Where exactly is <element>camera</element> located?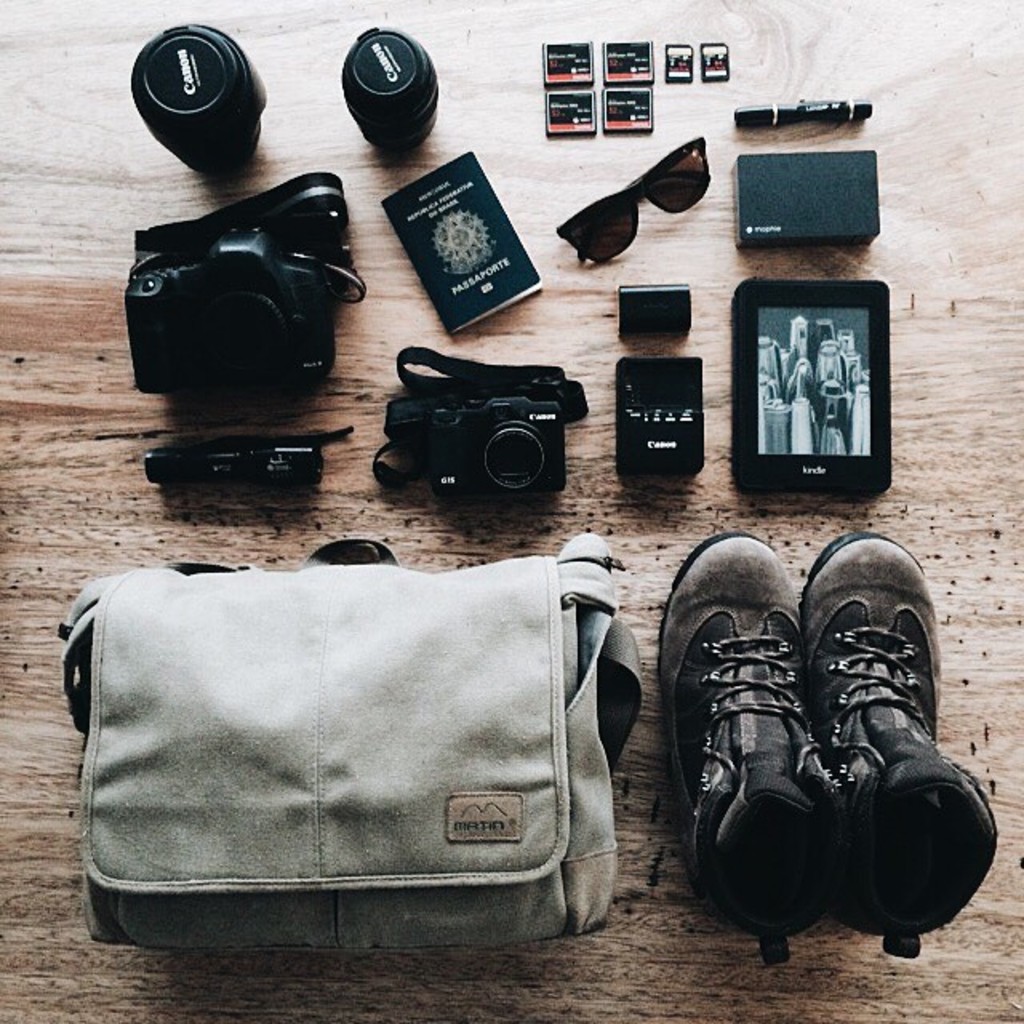
Its bounding box is (x1=378, y1=403, x2=565, y2=515).
